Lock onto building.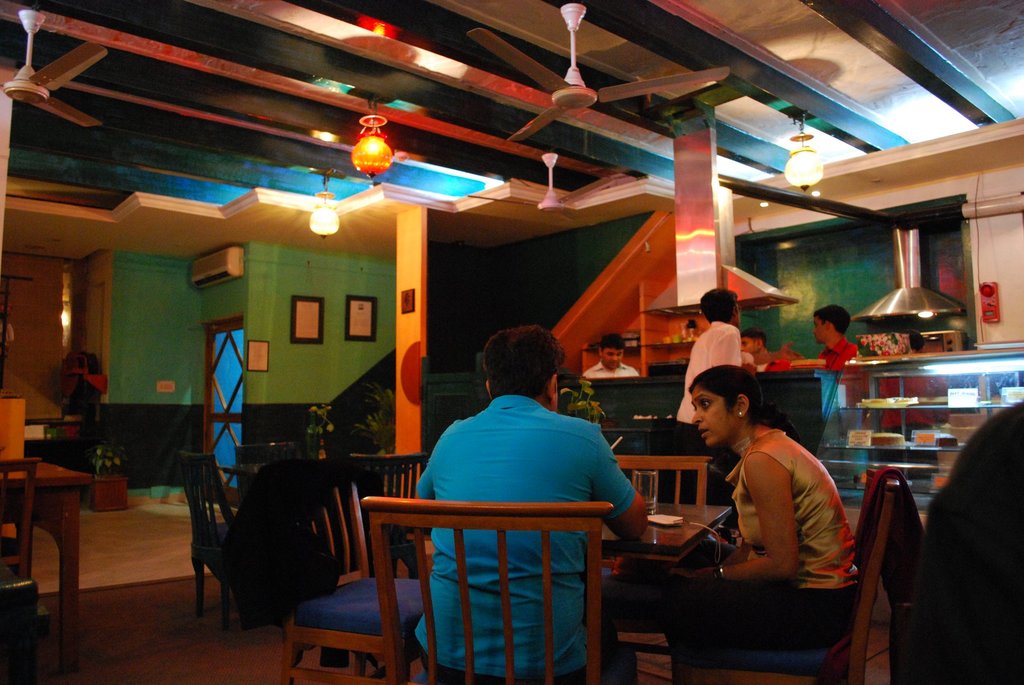
Locked: region(0, 0, 1023, 684).
